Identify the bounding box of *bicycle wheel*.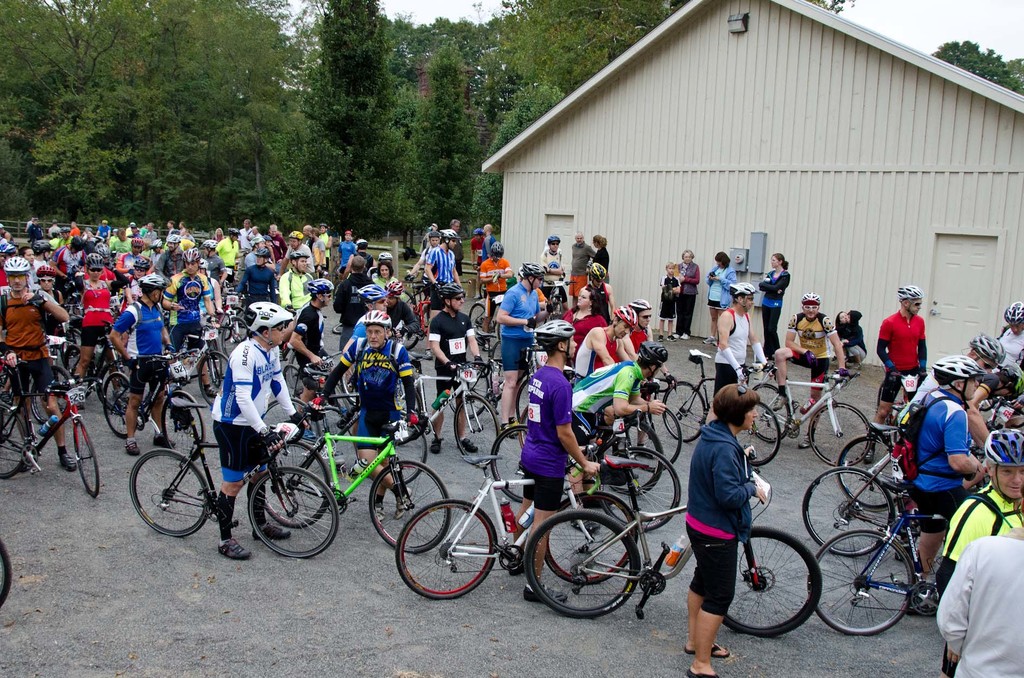
detection(260, 440, 336, 528).
